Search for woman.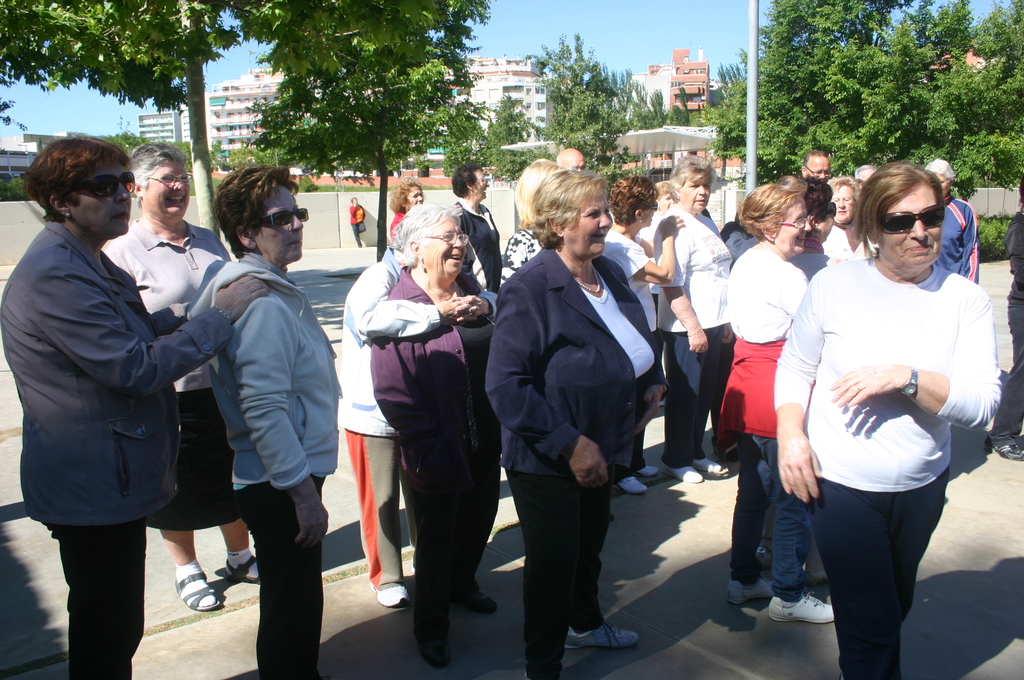
Found at 719/177/831/626.
